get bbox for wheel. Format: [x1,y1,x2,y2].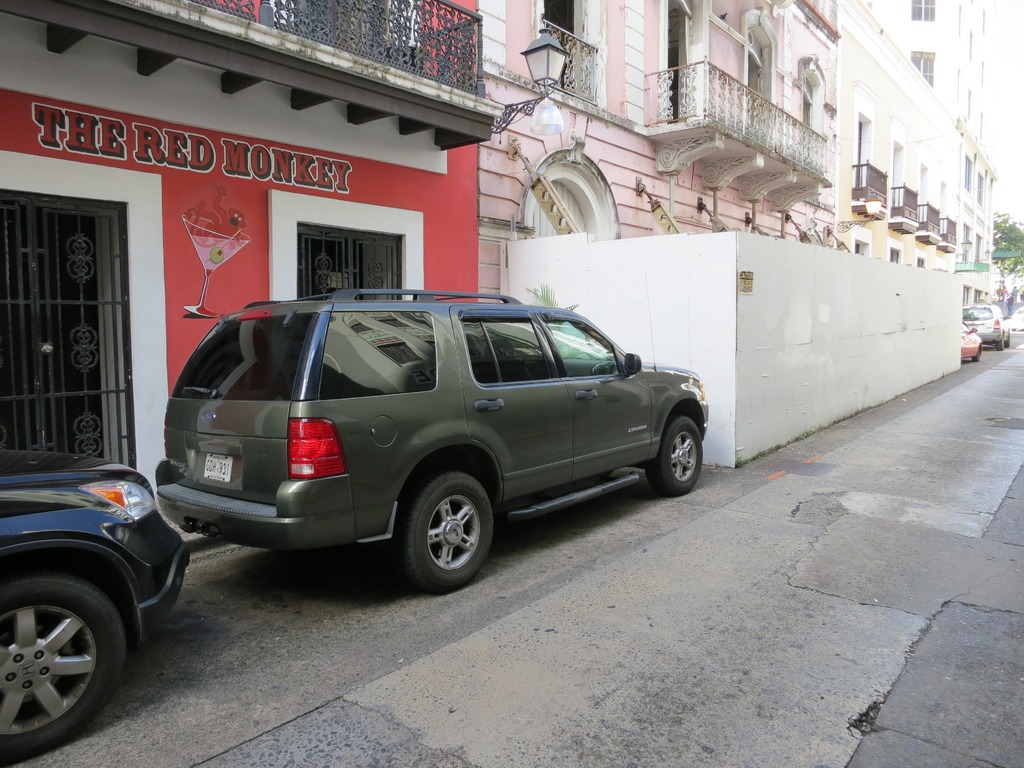
[995,337,1008,349].
